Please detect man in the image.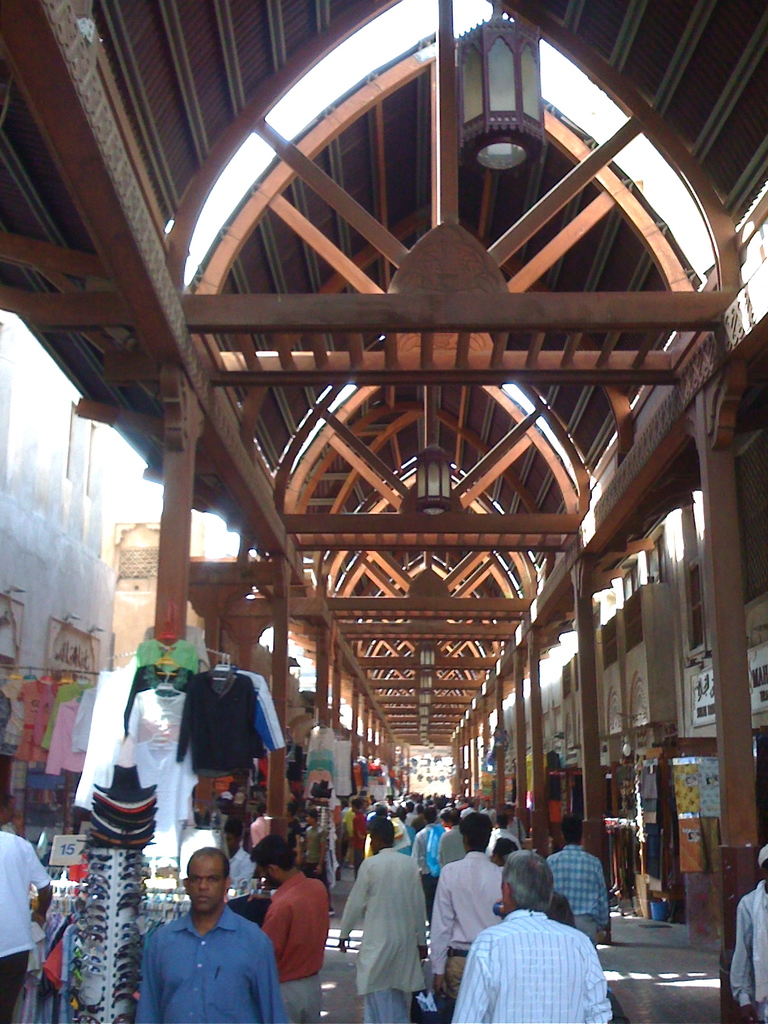
540,818,613,941.
